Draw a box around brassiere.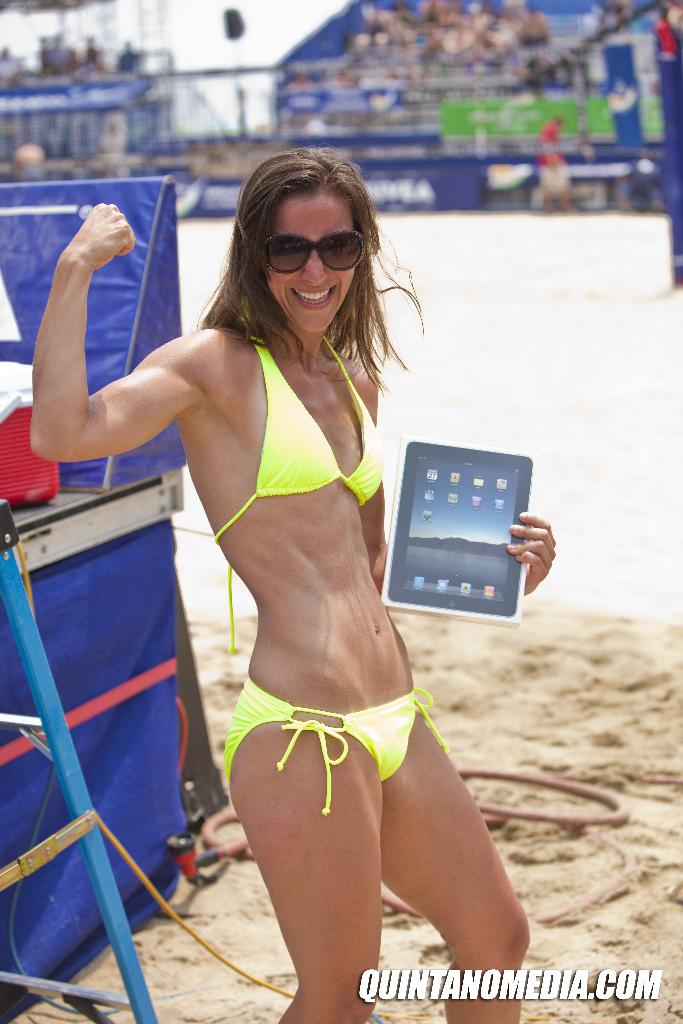
bbox=(219, 329, 383, 527).
